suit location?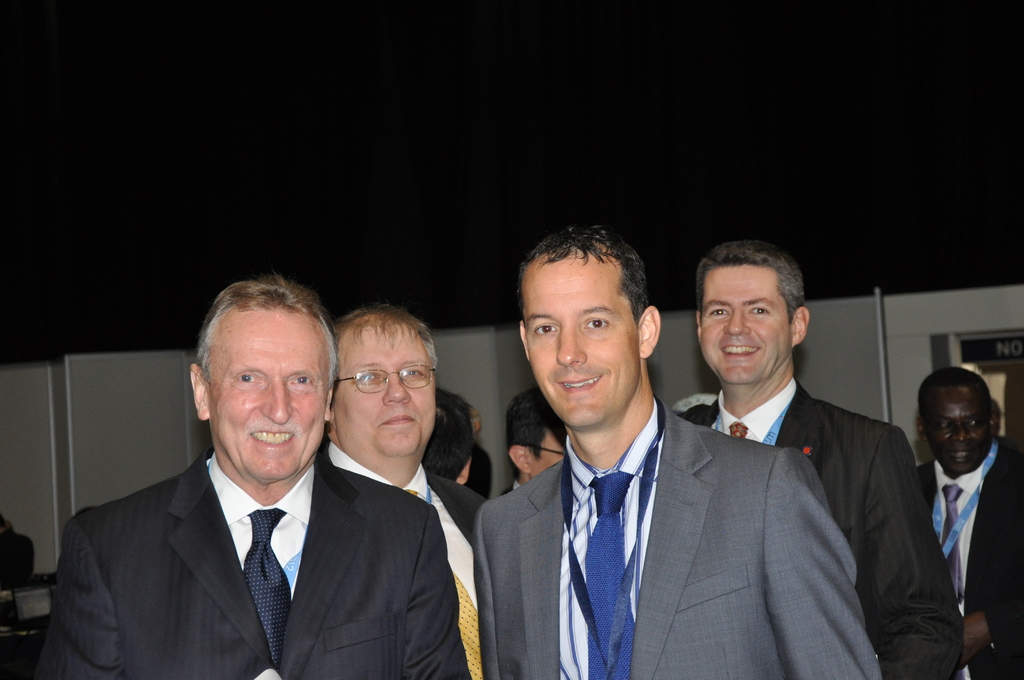
473 399 888 679
